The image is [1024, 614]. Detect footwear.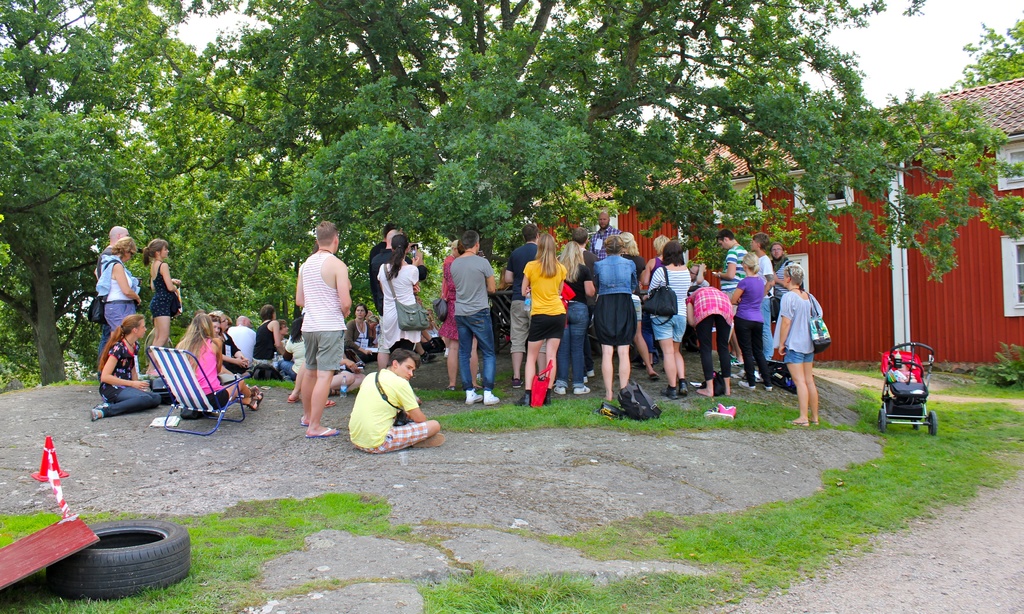
Detection: box(650, 373, 660, 380).
